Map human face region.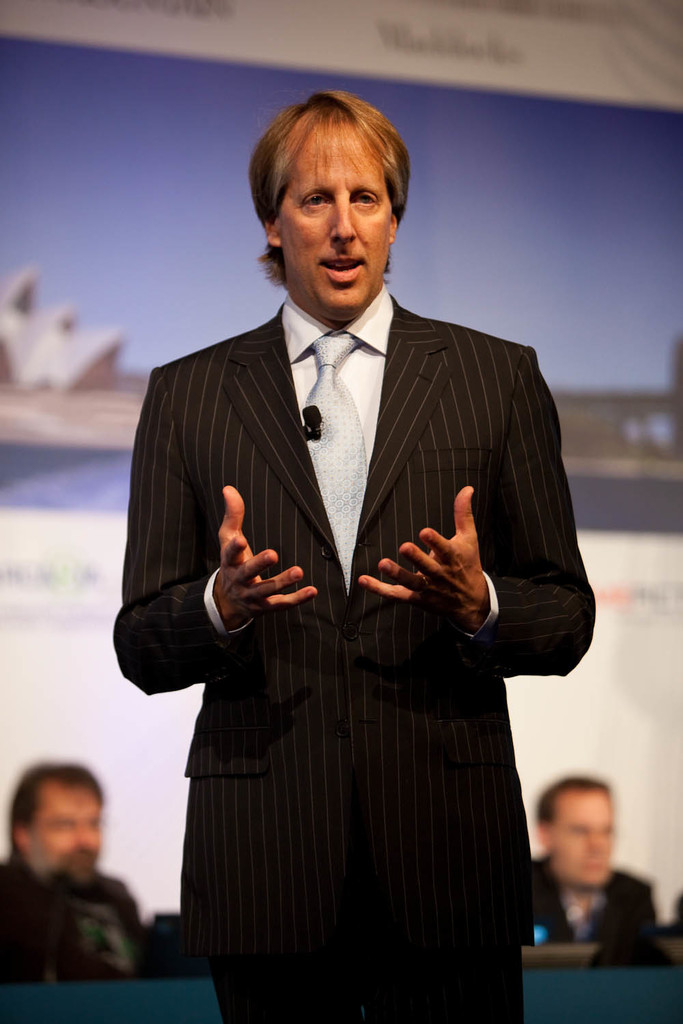
Mapped to <bbox>28, 791, 110, 873</bbox>.
